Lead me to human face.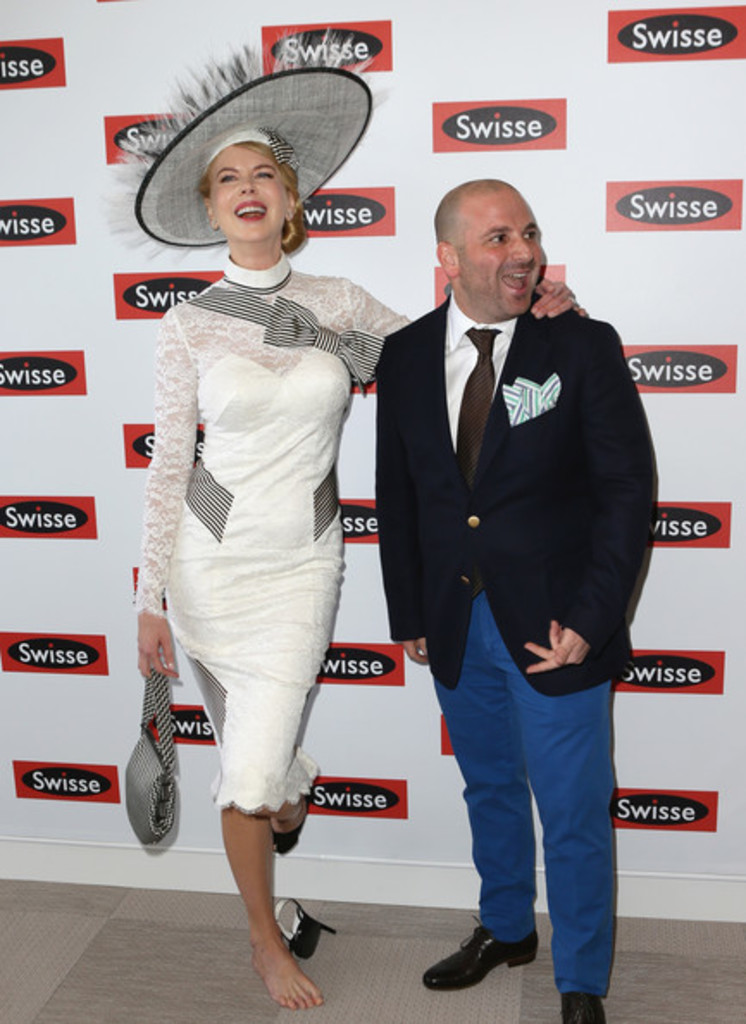
Lead to x1=460 y1=191 x2=541 y2=319.
